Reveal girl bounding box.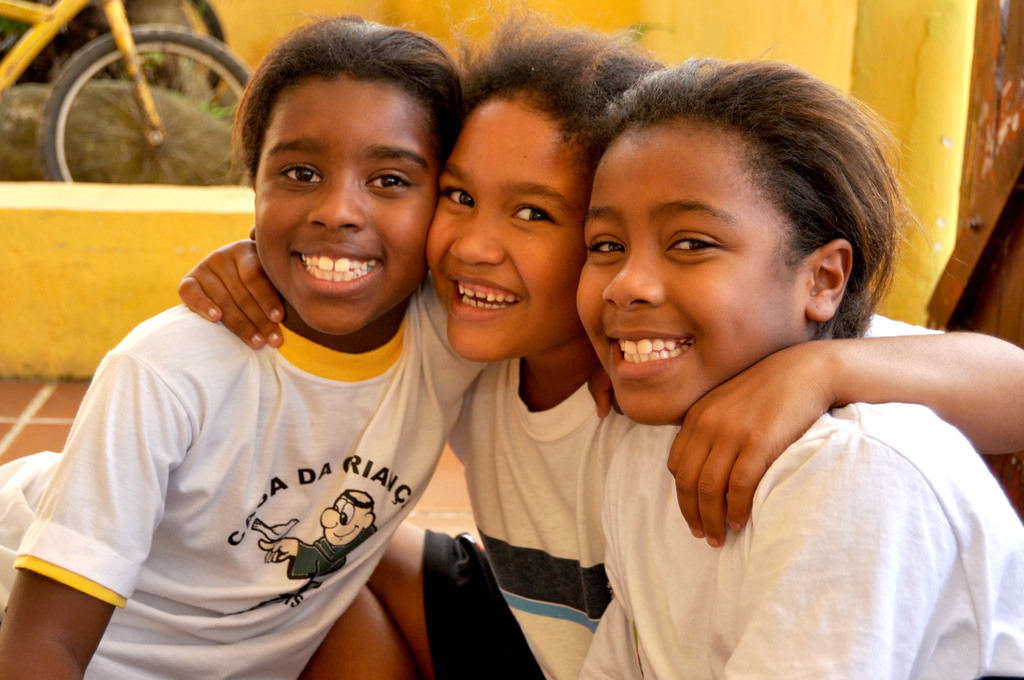
Revealed: [174,0,1023,679].
